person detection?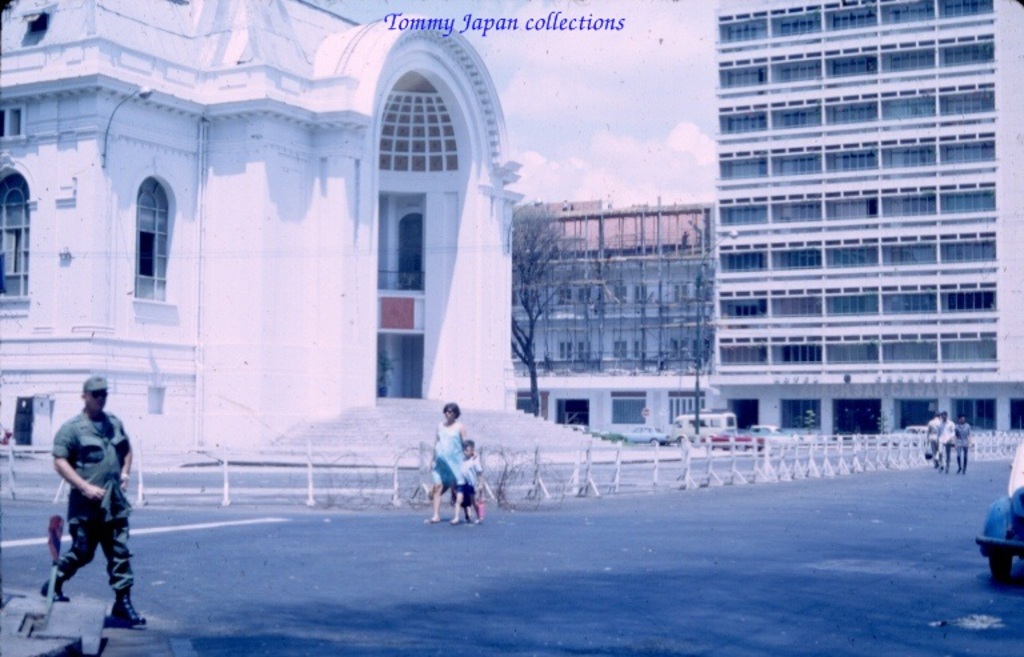
<region>937, 414, 956, 469</region>
